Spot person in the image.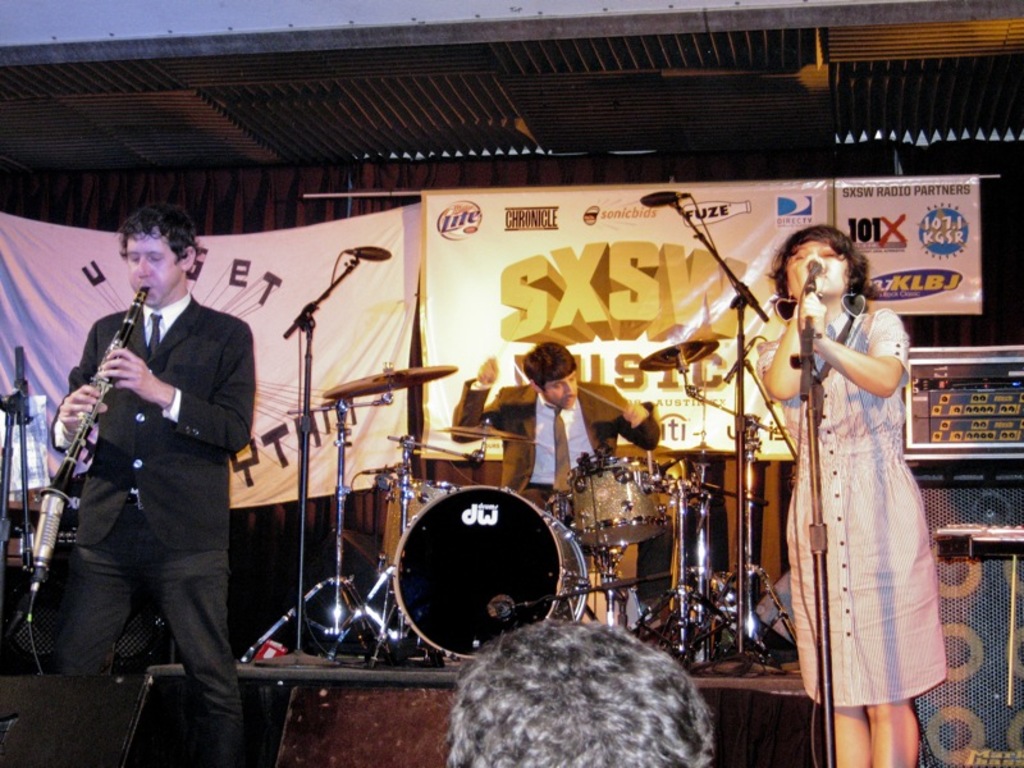
person found at [438,618,713,767].
